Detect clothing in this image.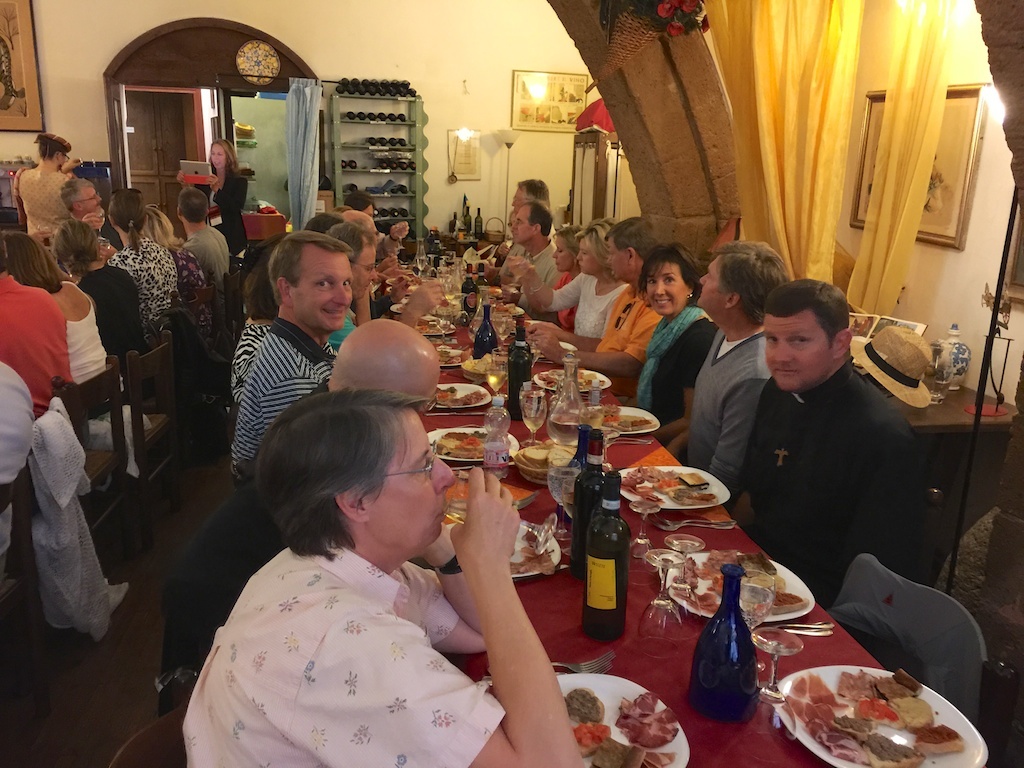
Detection: pyautogui.locateOnScreen(185, 547, 474, 767).
